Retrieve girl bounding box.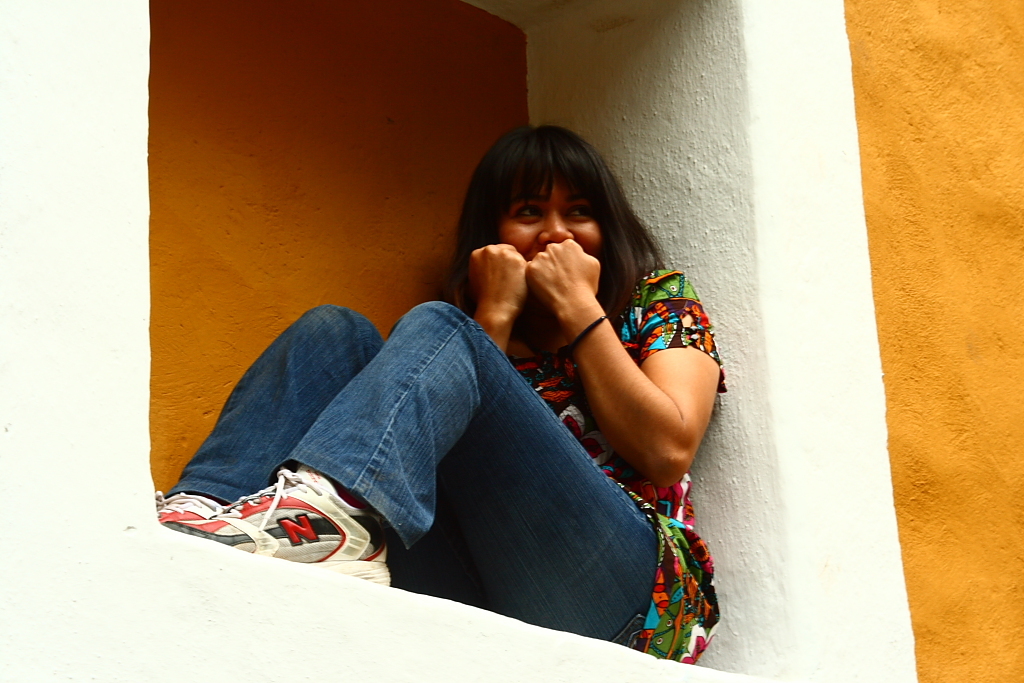
Bounding box: {"left": 194, "top": 106, "right": 751, "bottom": 623}.
